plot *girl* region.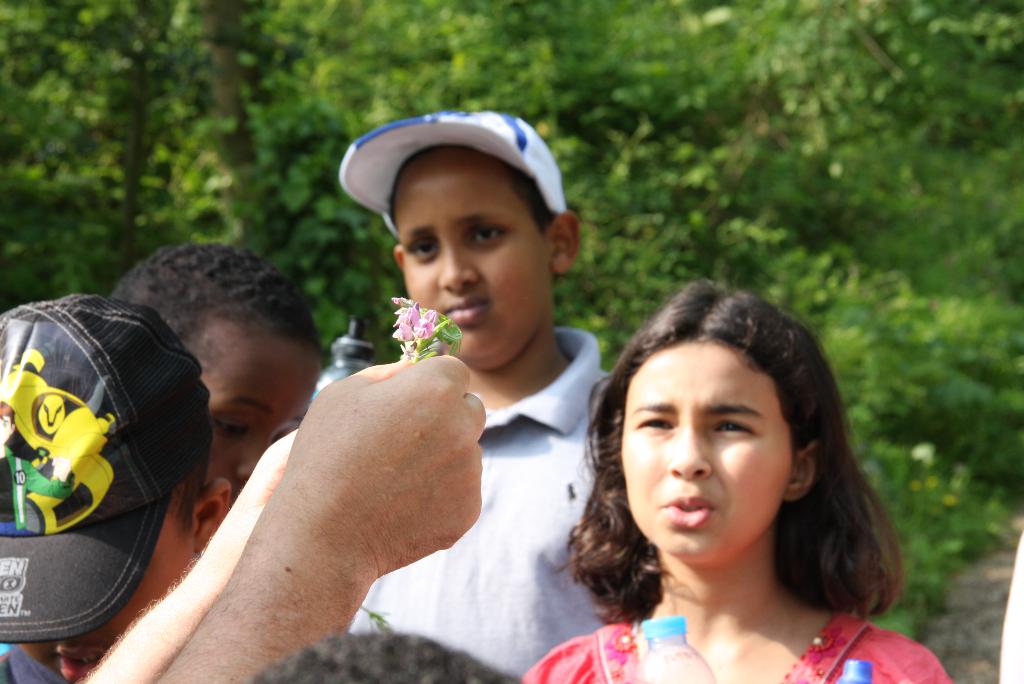
Plotted at region(525, 281, 957, 683).
